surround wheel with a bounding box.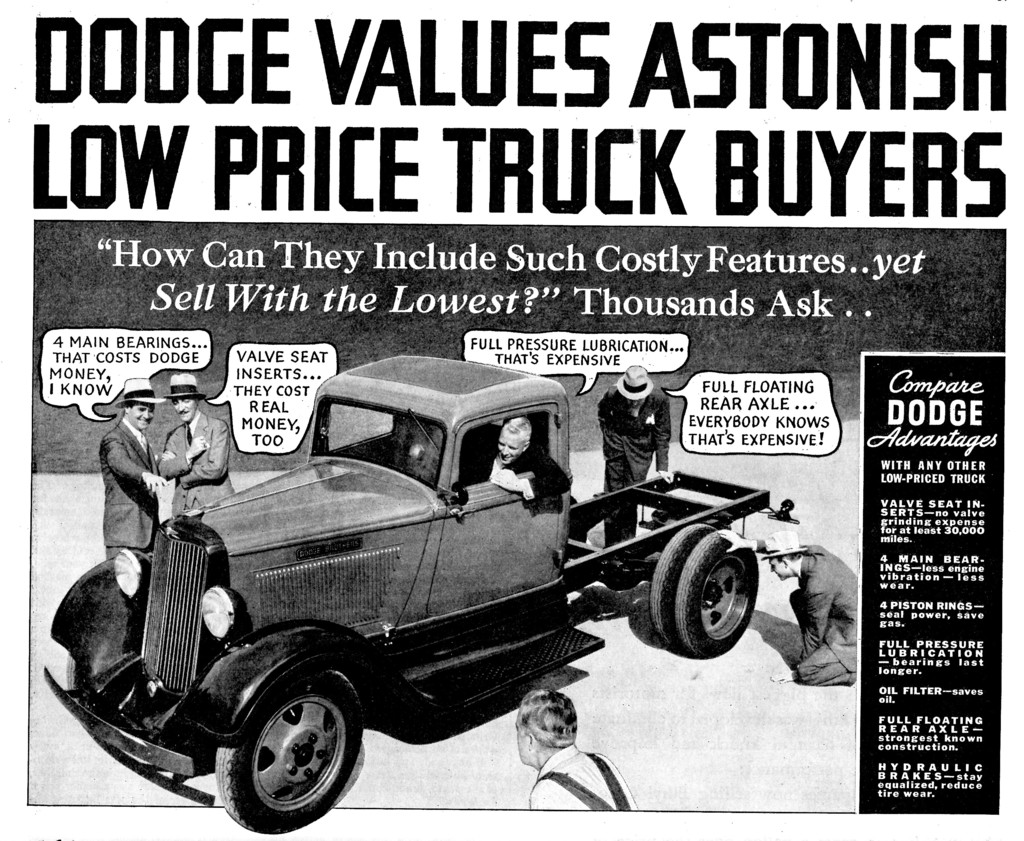
[x1=648, y1=522, x2=762, y2=661].
